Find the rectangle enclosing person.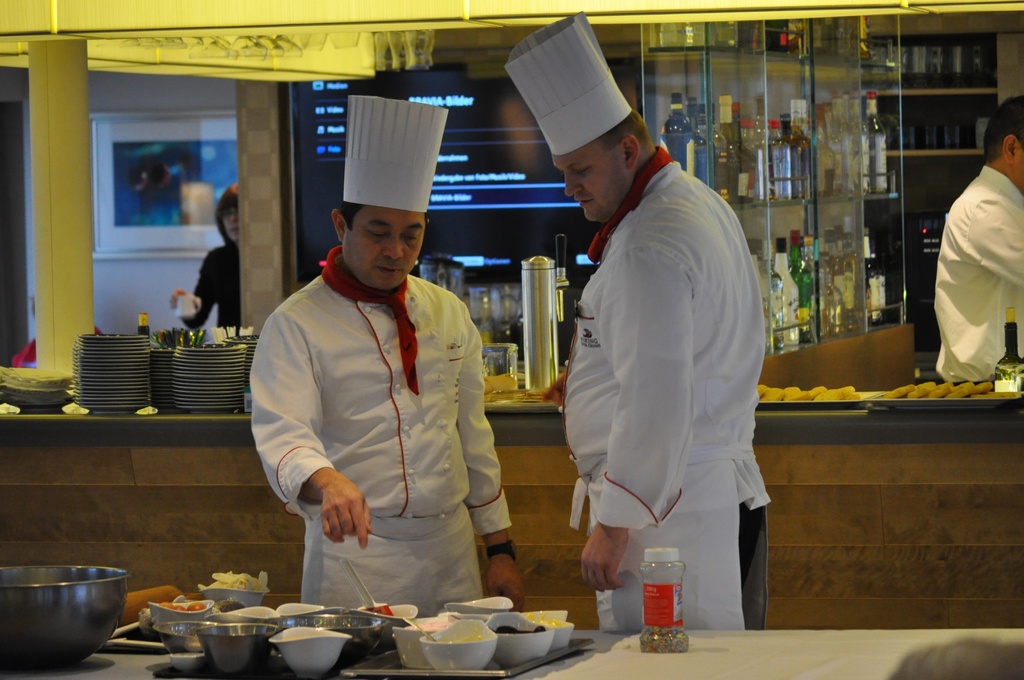
select_region(502, 14, 771, 635).
